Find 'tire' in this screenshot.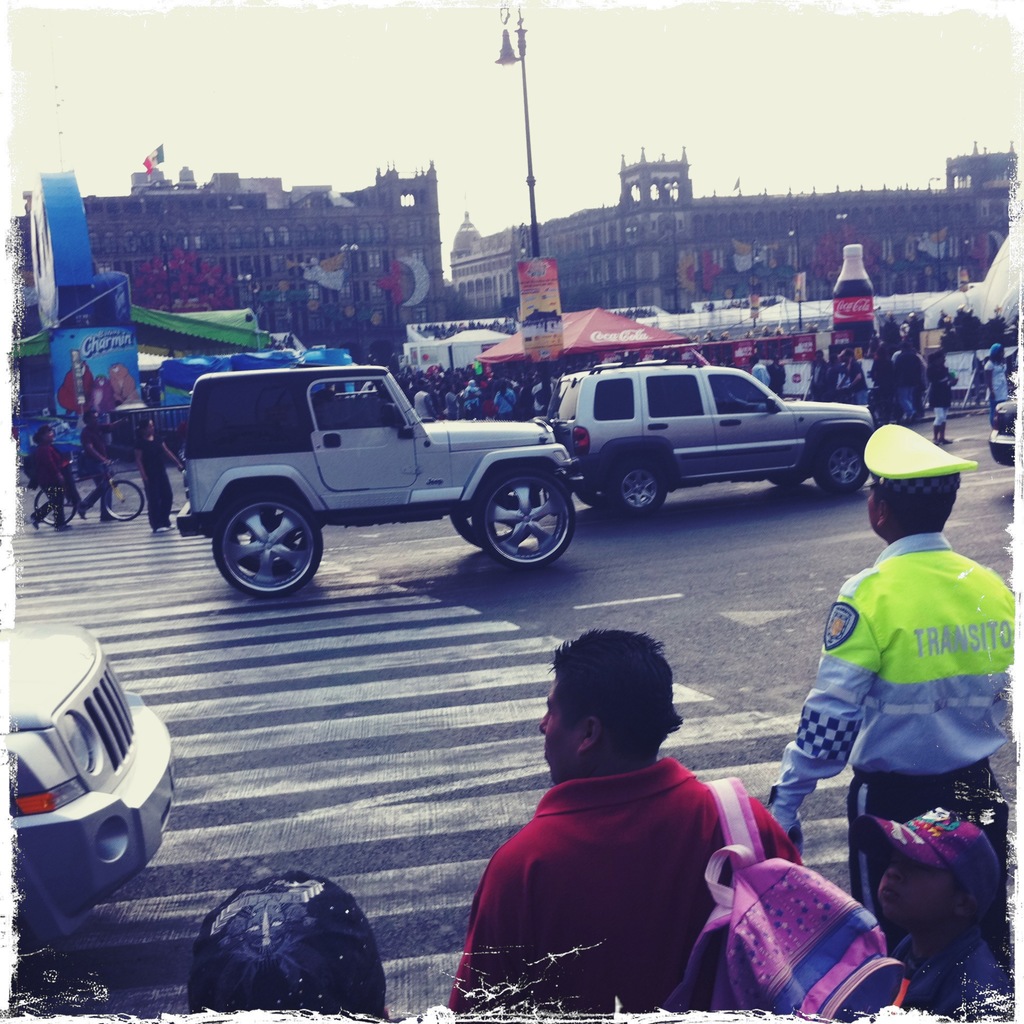
The bounding box for 'tire' is 102 479 141 520.
